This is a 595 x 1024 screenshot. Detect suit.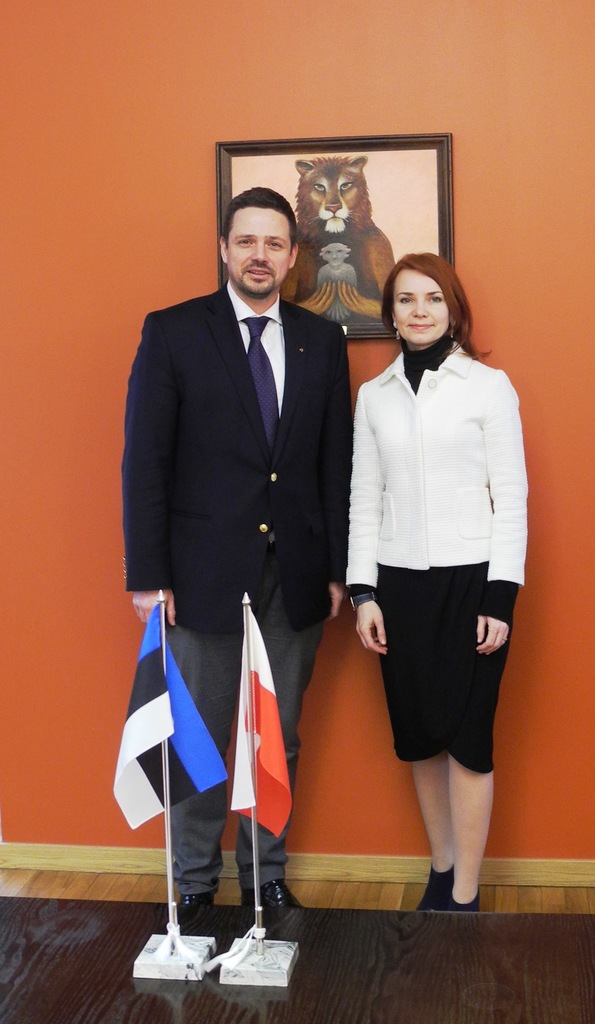
<box>120,196,361,935</box>.
